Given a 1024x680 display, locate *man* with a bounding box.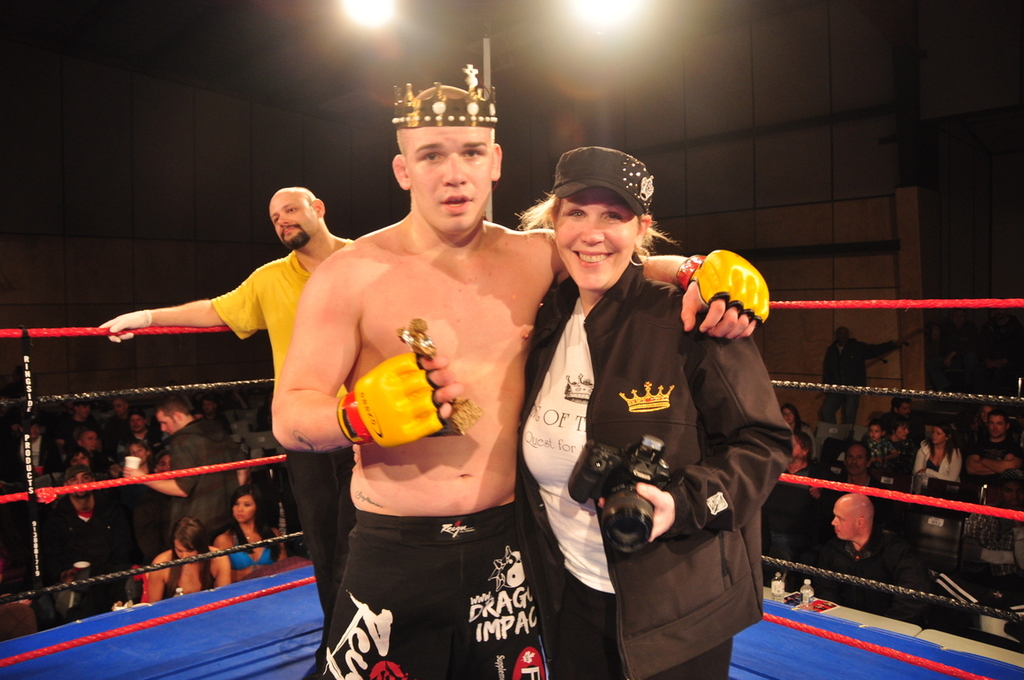
Located: crop(249, 81, 772, 679).
